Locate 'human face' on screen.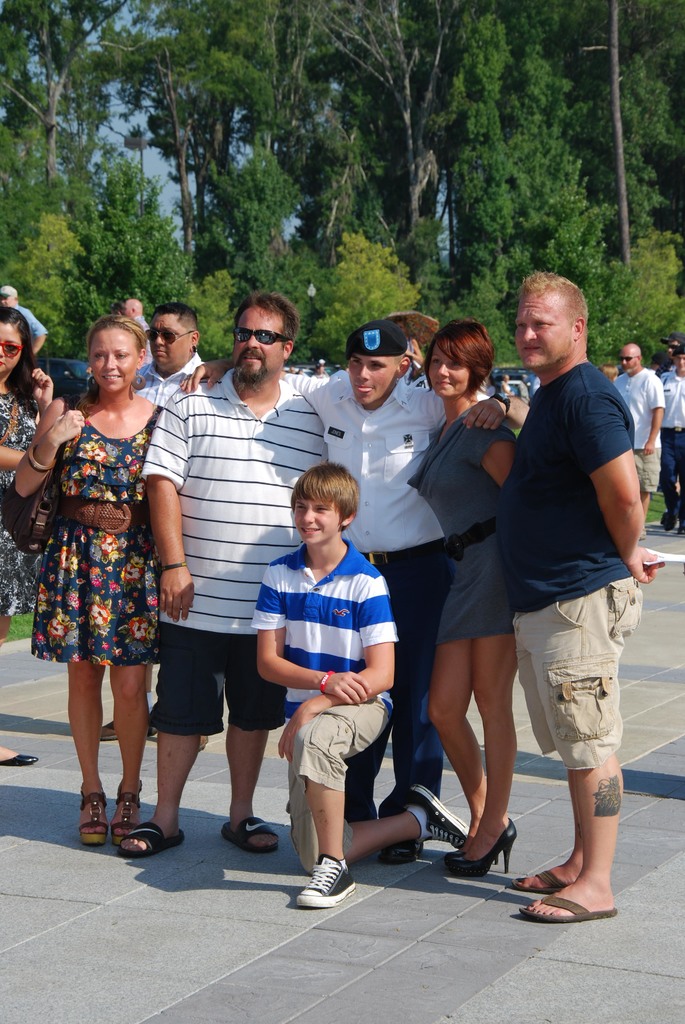
On screen at select_region(292, 499, 341, 547).
